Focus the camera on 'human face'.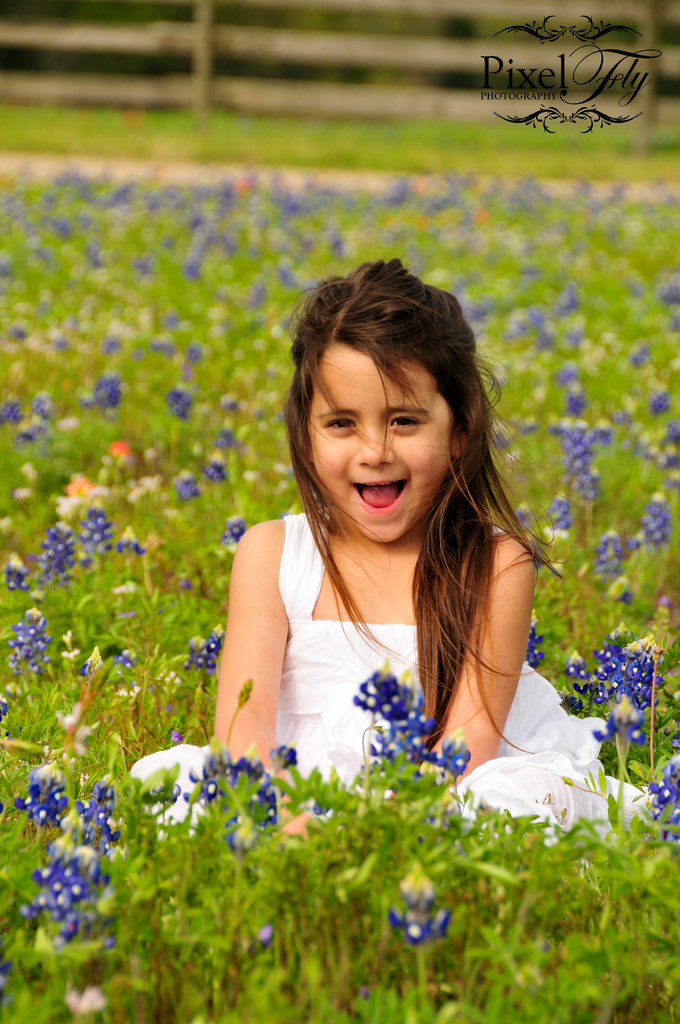
Focus region: [311, 347, 444, 545].
